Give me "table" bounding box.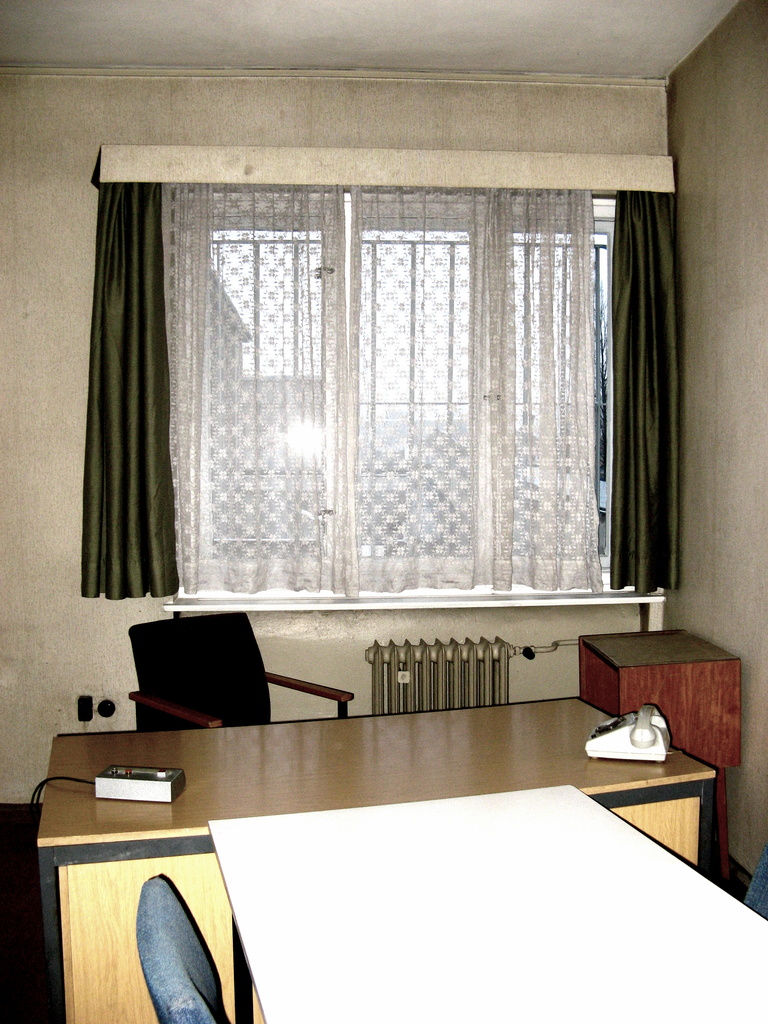
pyautogui.locateOnScreen(578, 622, 742, 879).
